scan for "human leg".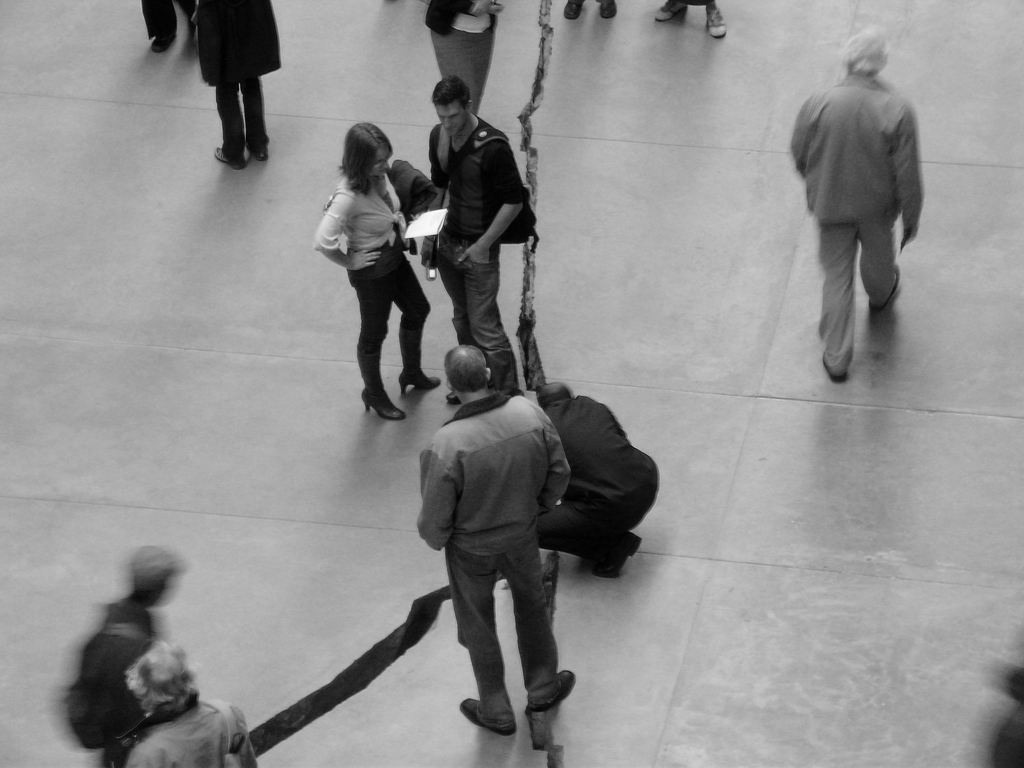
Scan result: rect(219, 79, 275, 171).
